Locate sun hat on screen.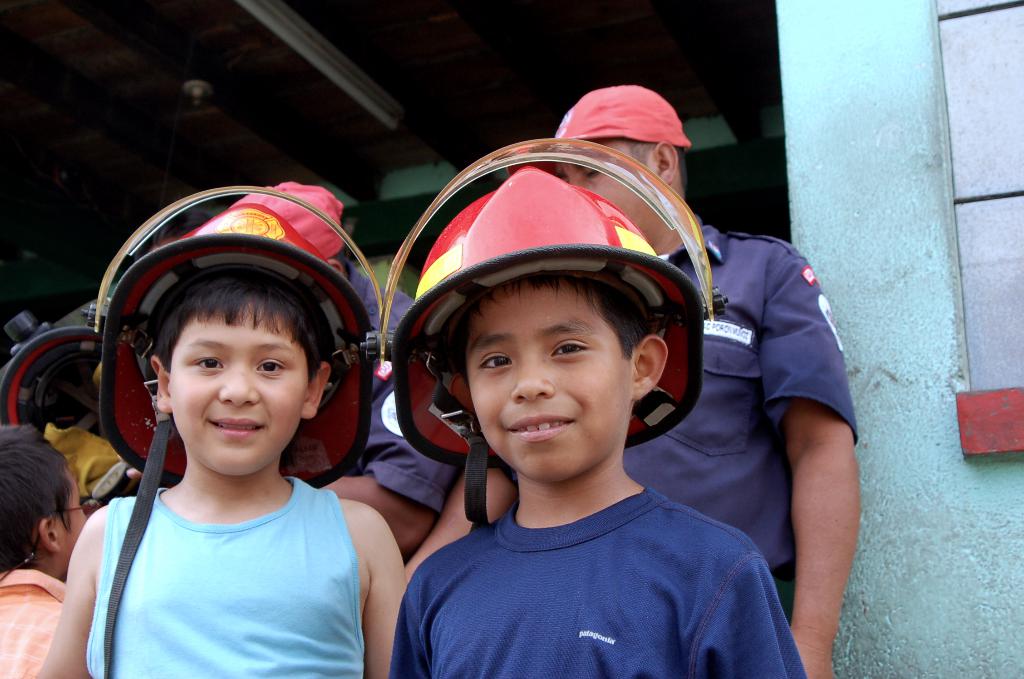
On screen at 536:82:691:152.
